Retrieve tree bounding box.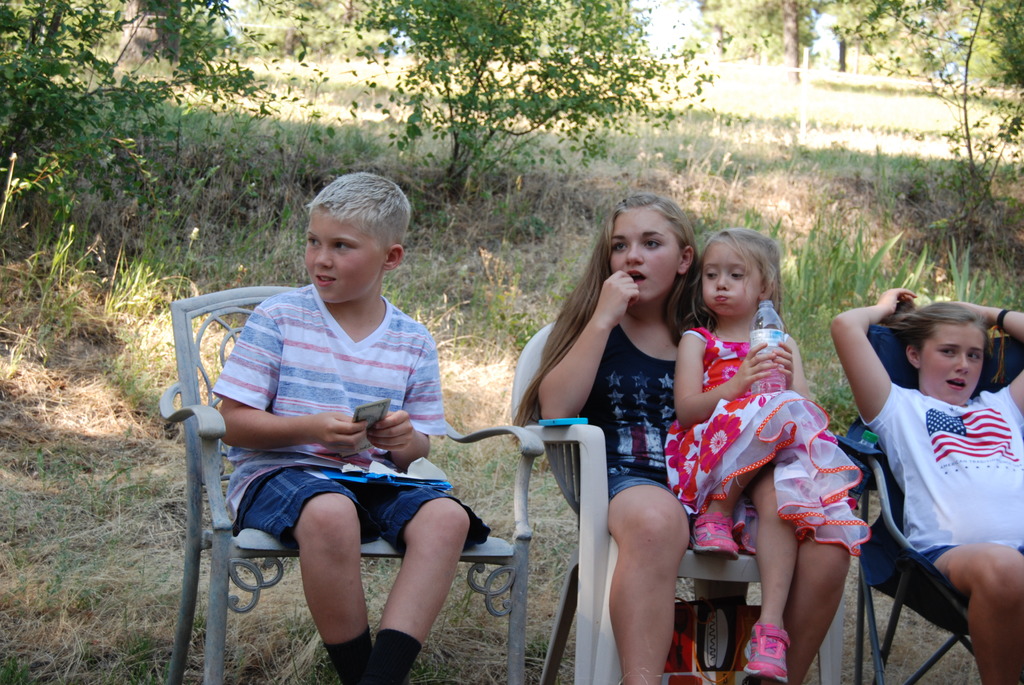
Bounding box: (x1=348, y1=0, x2=723, y2=182).
